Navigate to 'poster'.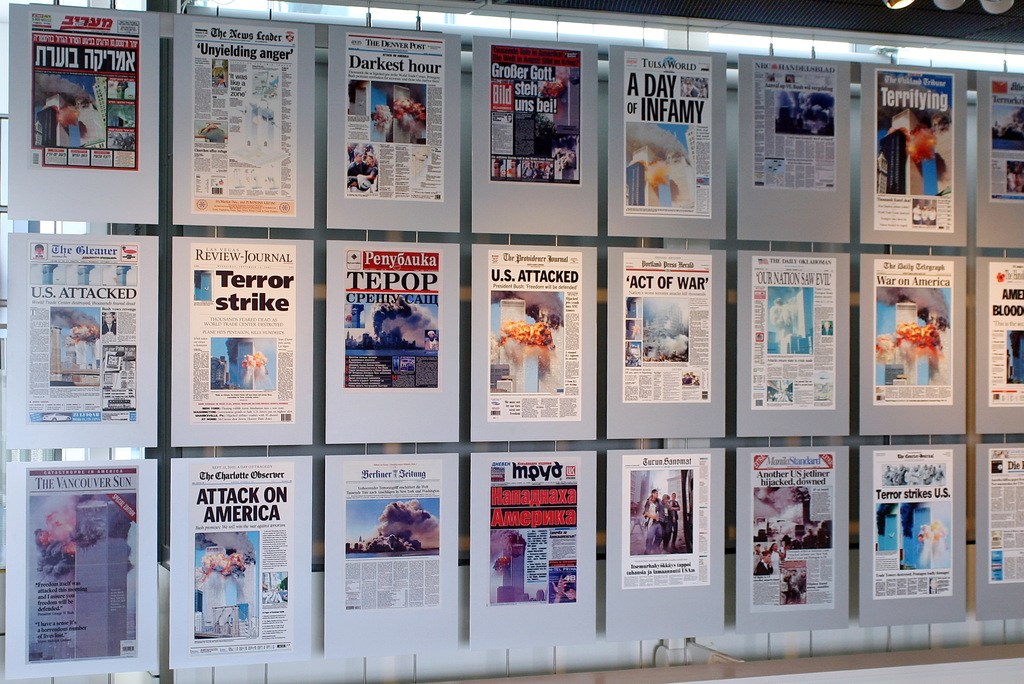
Navigation target: (753,453,835,618).
